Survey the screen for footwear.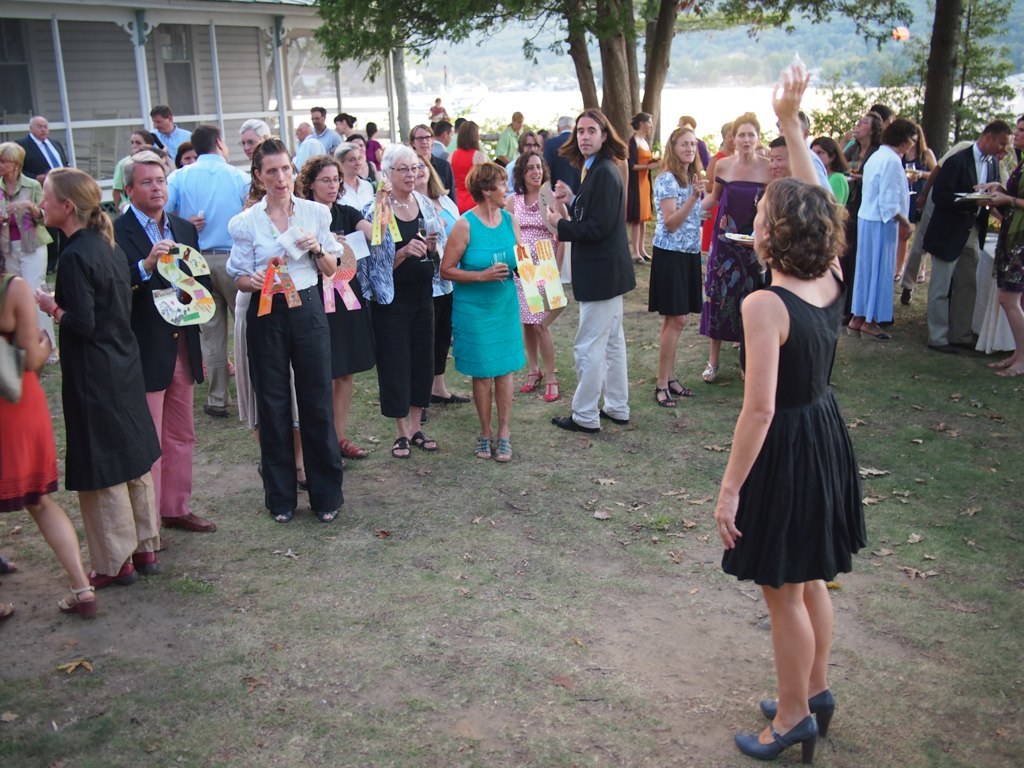
Survey found: (x1=675, y1=376, x2=691, y2=399).
